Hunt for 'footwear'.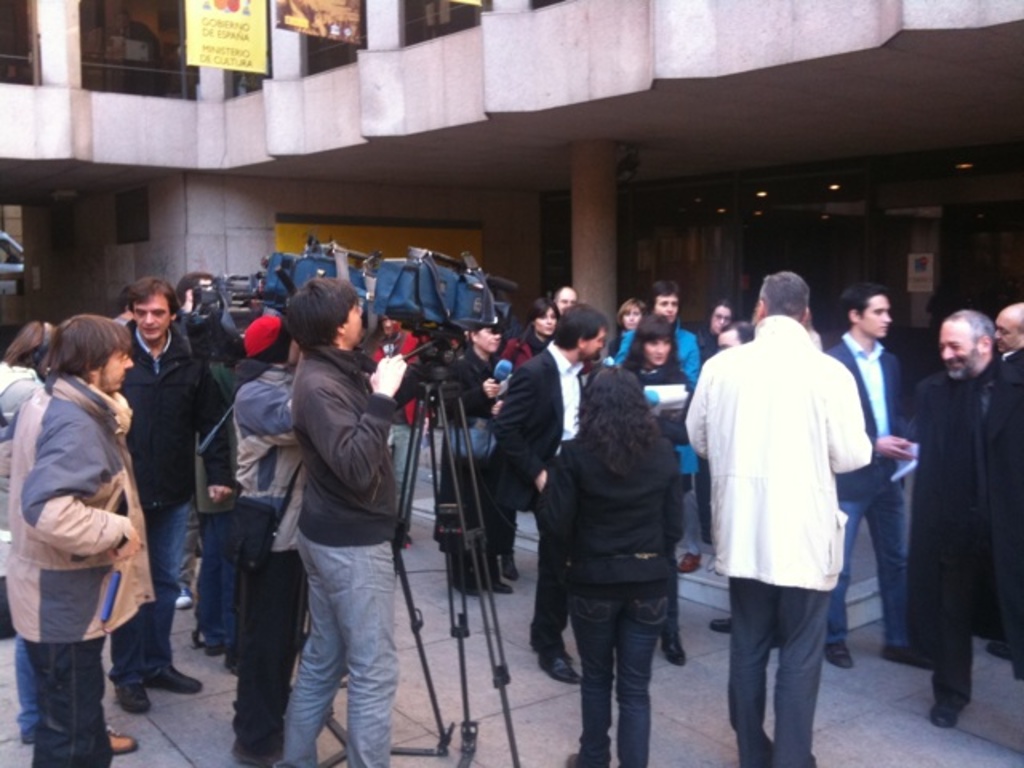
Hunted down at select_region(501, 550, 520, 584).
